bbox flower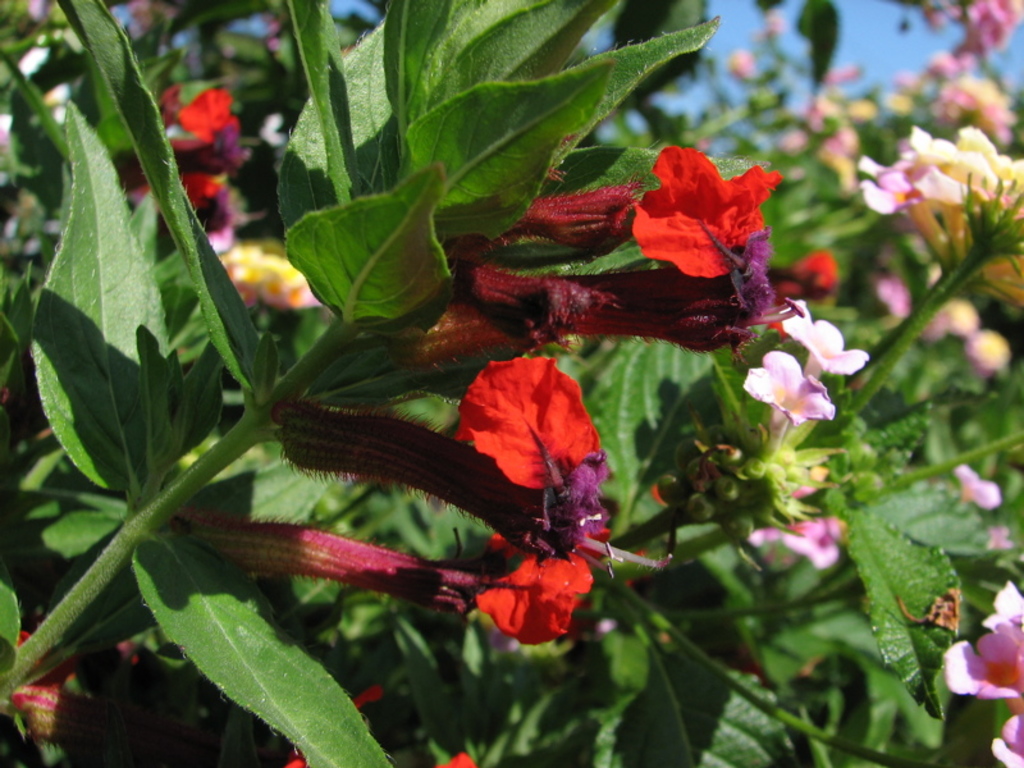
<bbox>219, 232, 332, 314</bbox>
